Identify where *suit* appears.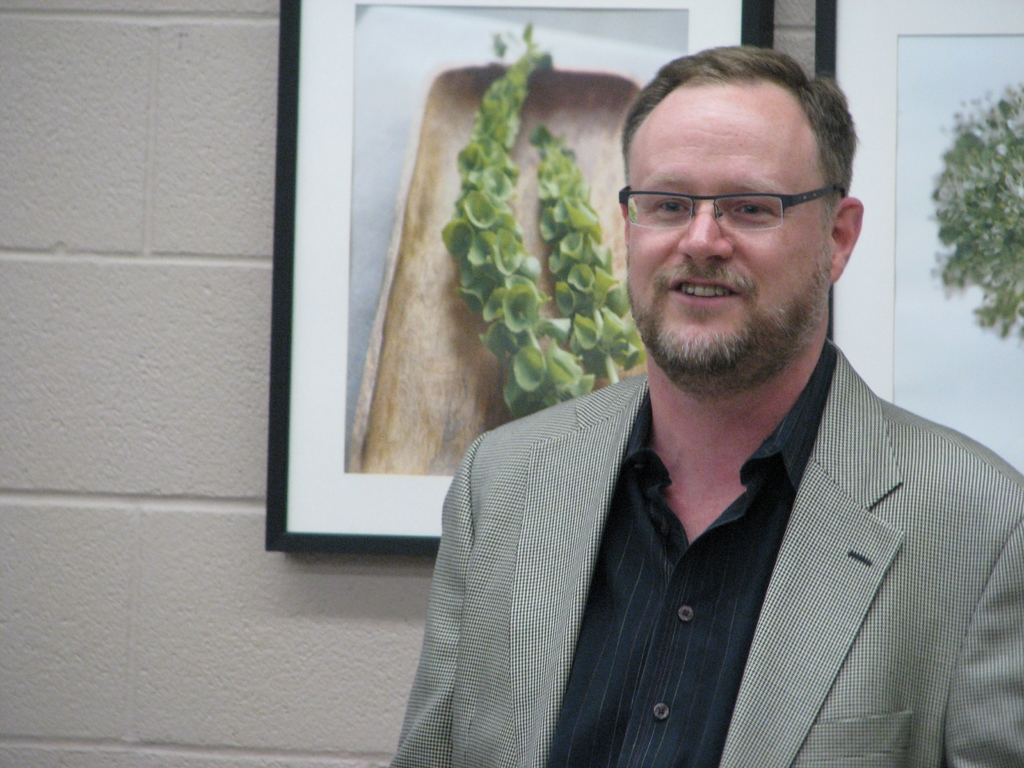
Appears at [399,153,1023,767].
